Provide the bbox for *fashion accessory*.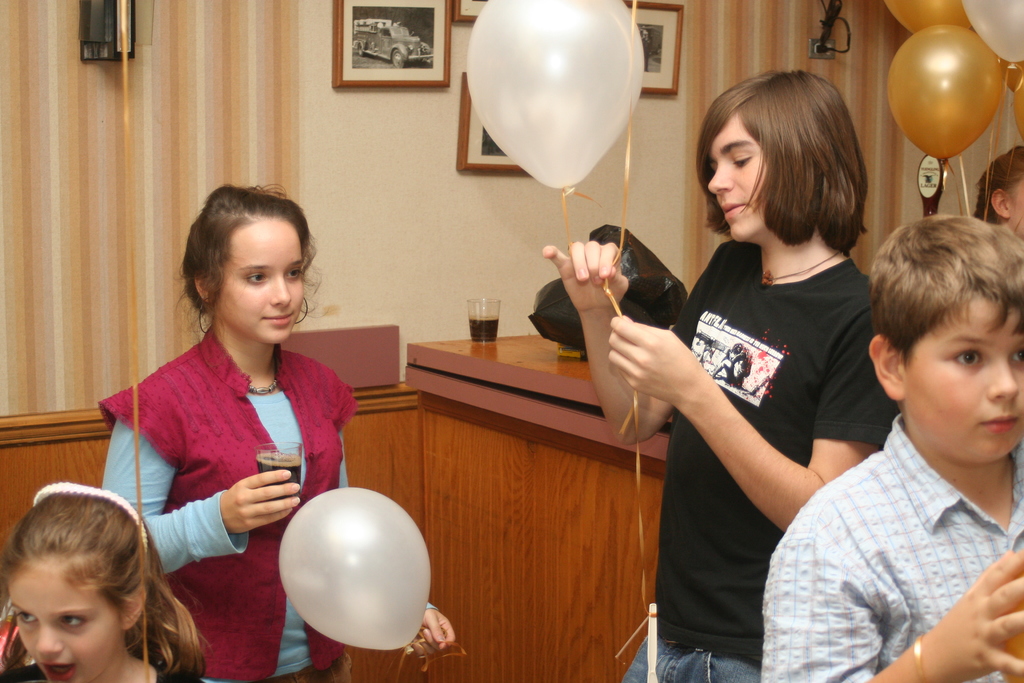
select_region(244, 374, 283, 399).
